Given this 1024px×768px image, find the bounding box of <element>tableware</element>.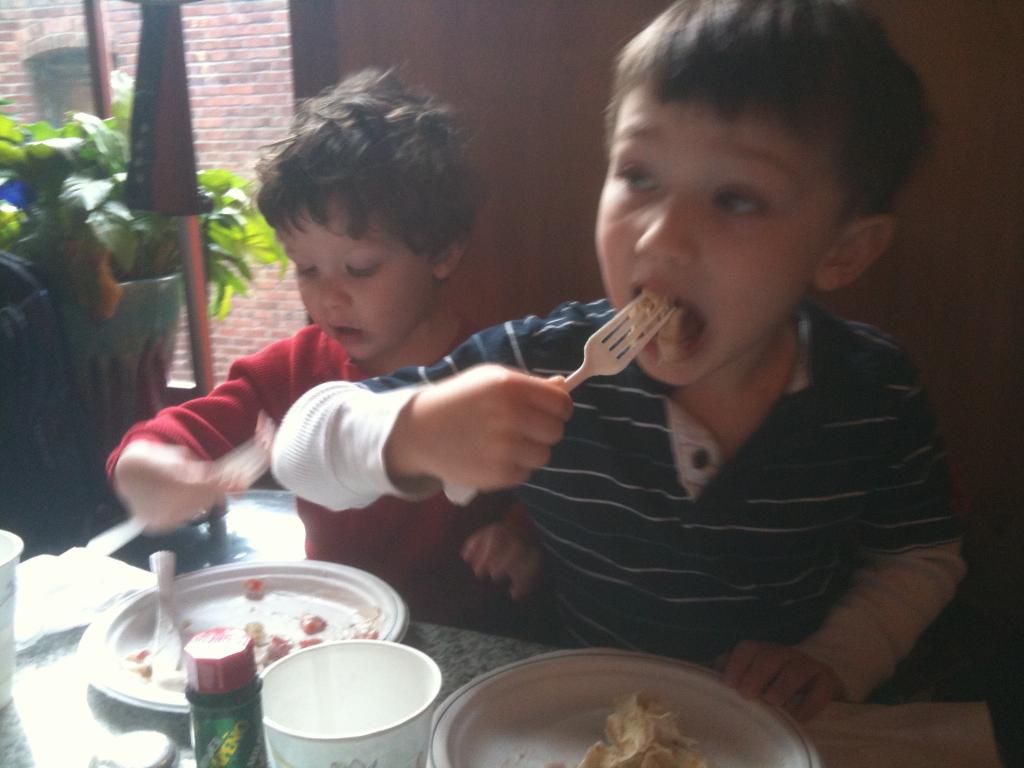
[0, 527, 22, 717].
